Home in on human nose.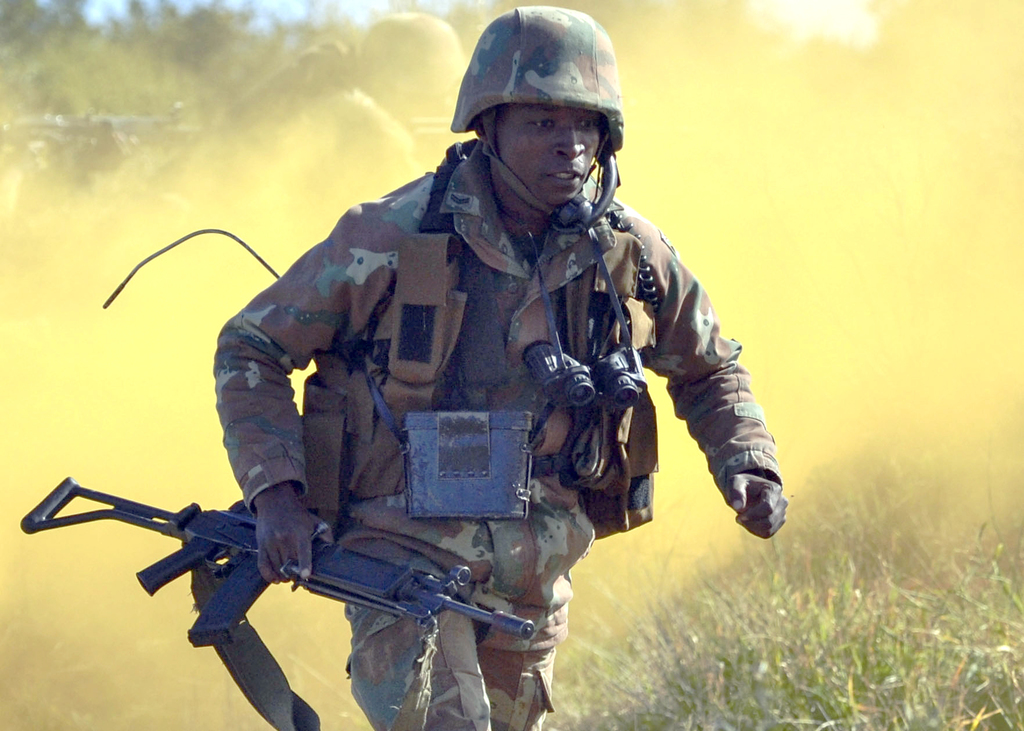
Homed in at bbox=[551, 120, 588, 160].
